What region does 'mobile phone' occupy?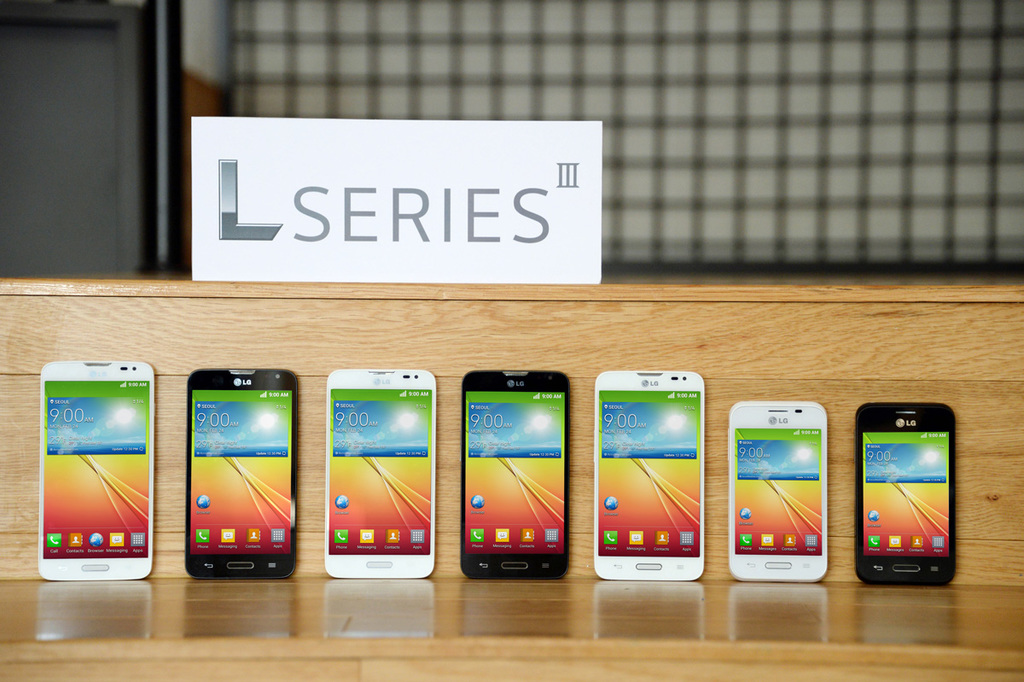
box=[852, 406, 966, 594].
